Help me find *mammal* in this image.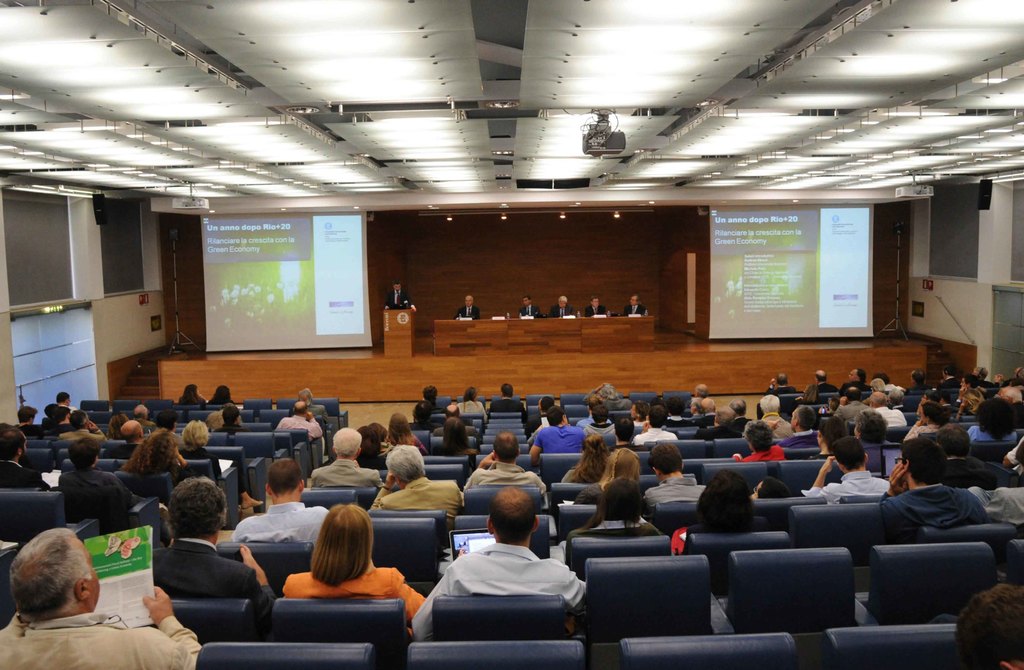
Found it: 808, 413, 846, 457.
